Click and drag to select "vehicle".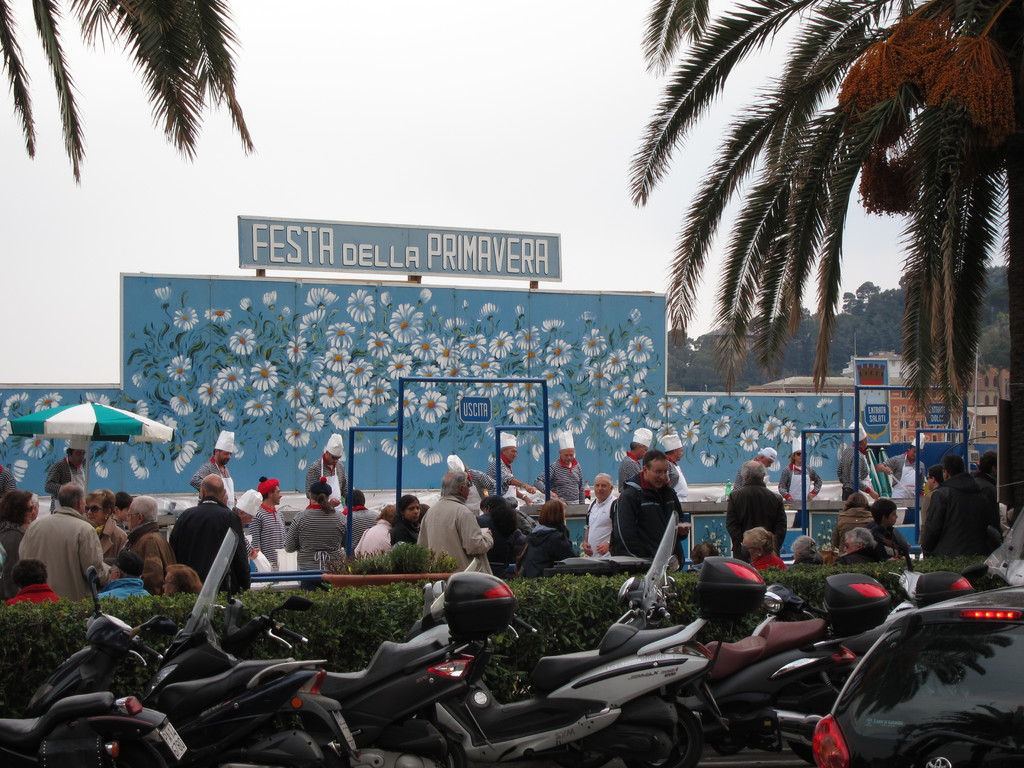
Selection: {"left": 810, "top": 584, "right": 1023, "bottom": 767}.
